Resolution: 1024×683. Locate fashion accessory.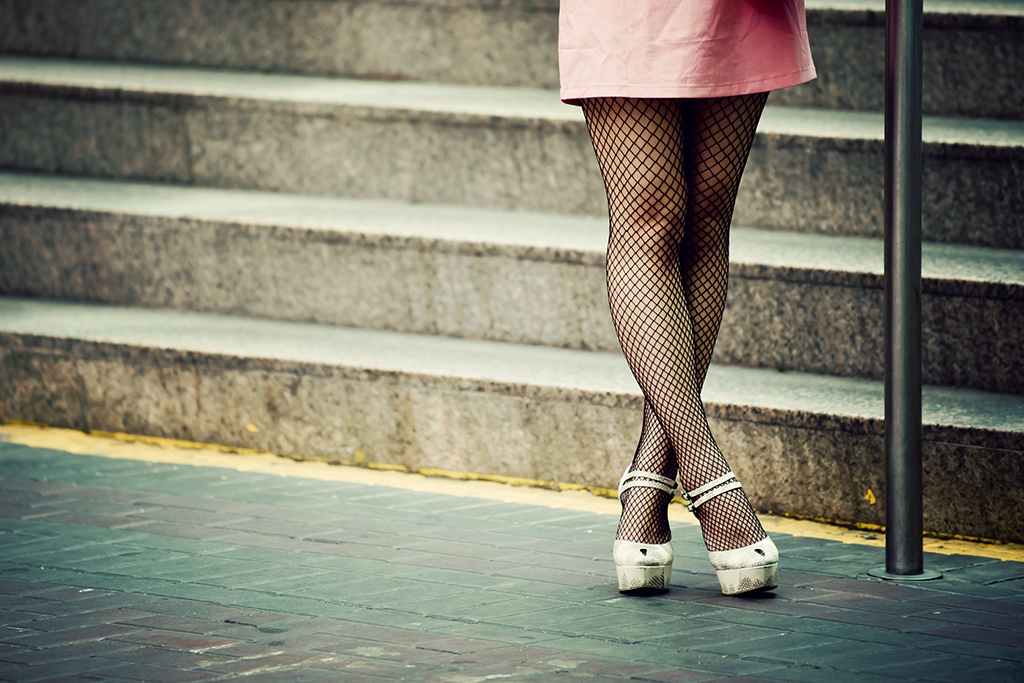
<region>684, 472, 782, 596</region>.
